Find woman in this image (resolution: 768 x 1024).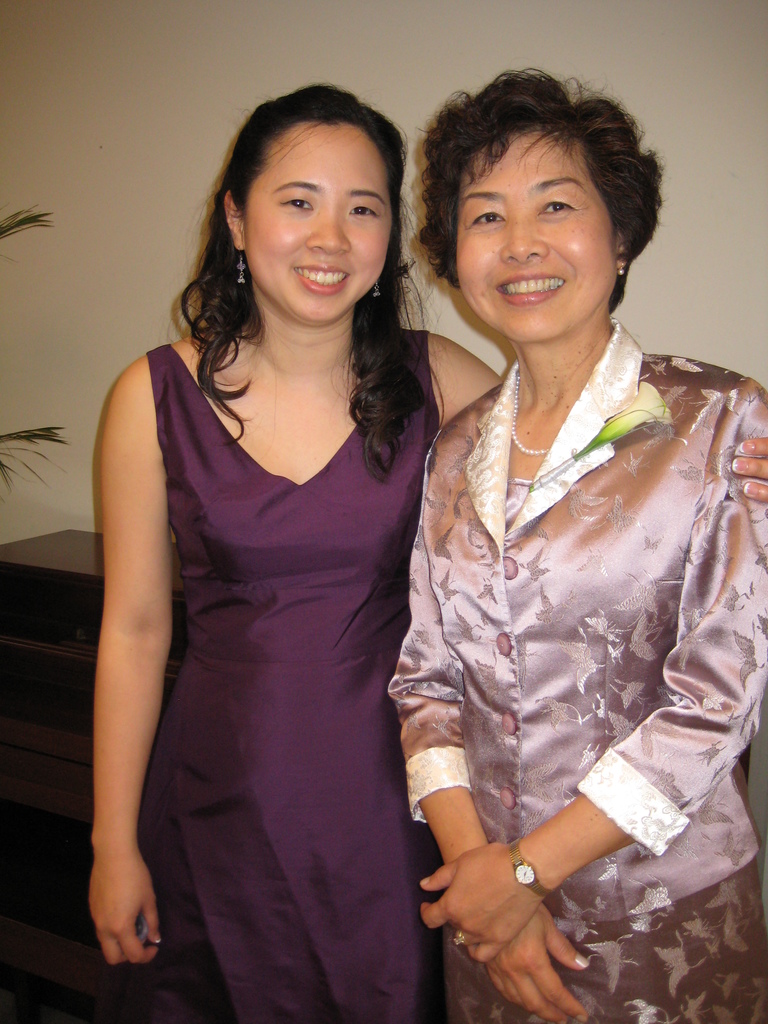
(91,83,767,1019).
